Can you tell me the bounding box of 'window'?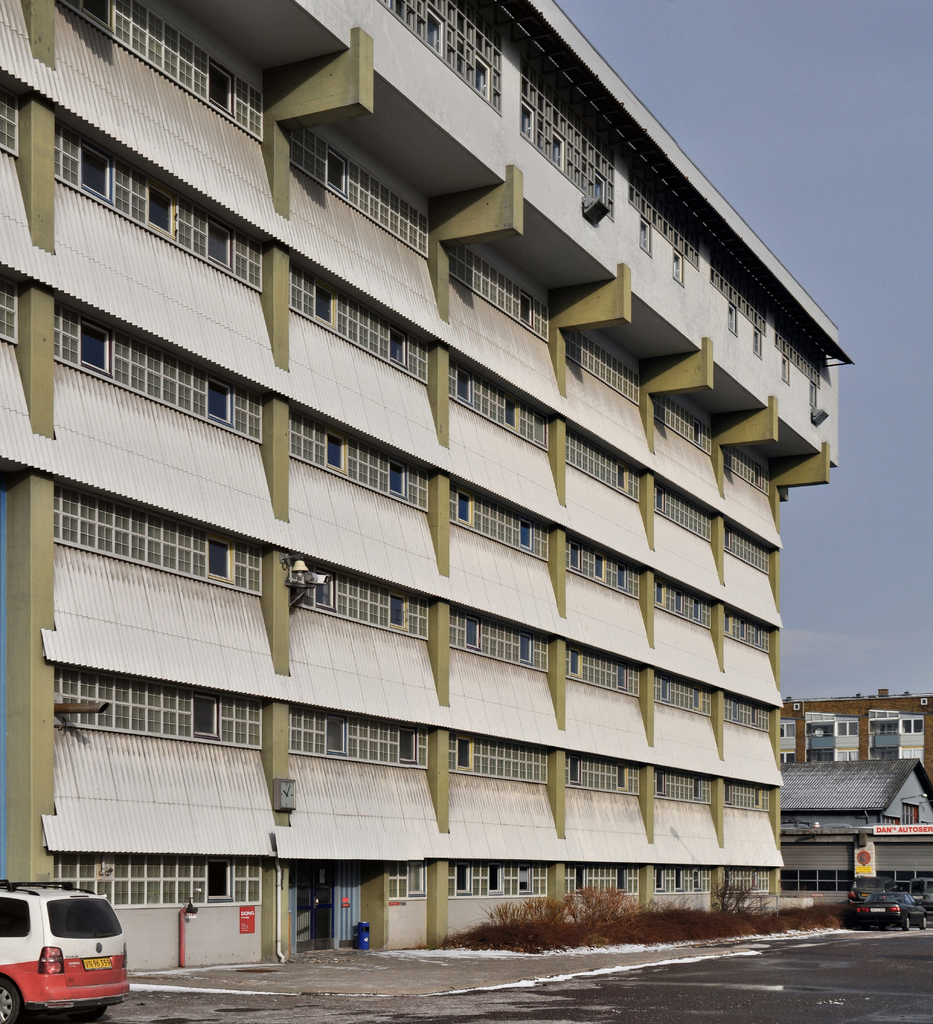
rect(836, 748, 861, 764).
